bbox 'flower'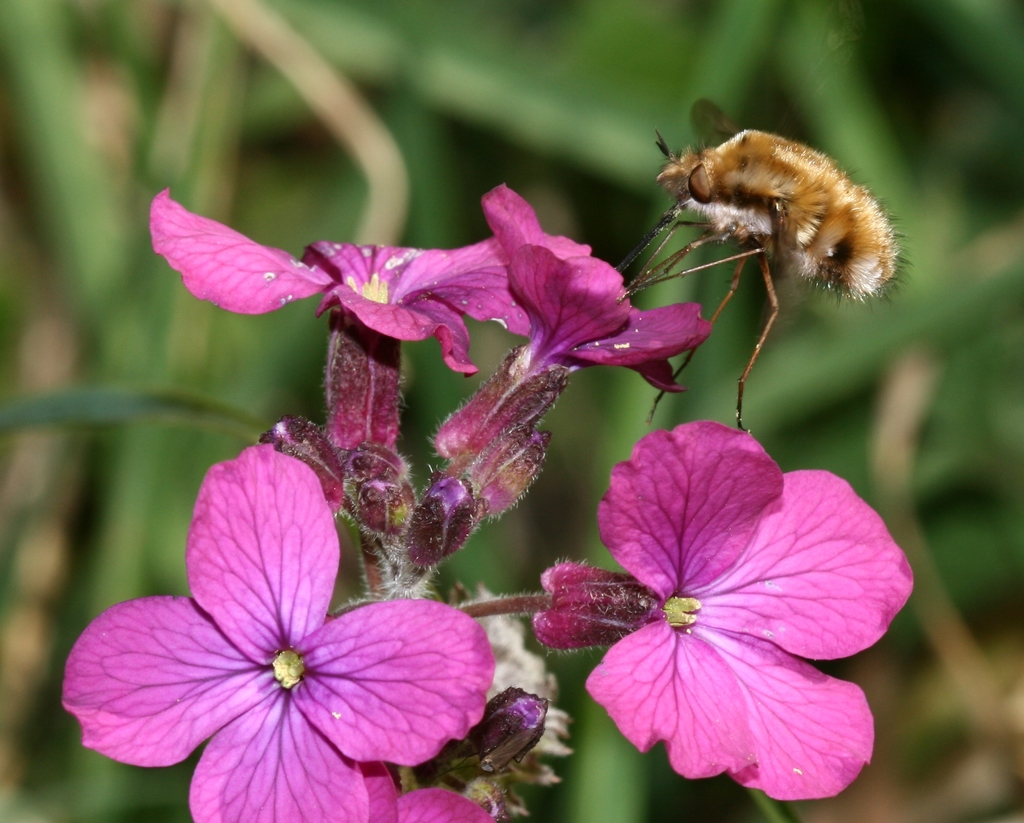
x1=152, y1=192, x2=542, y2=386
